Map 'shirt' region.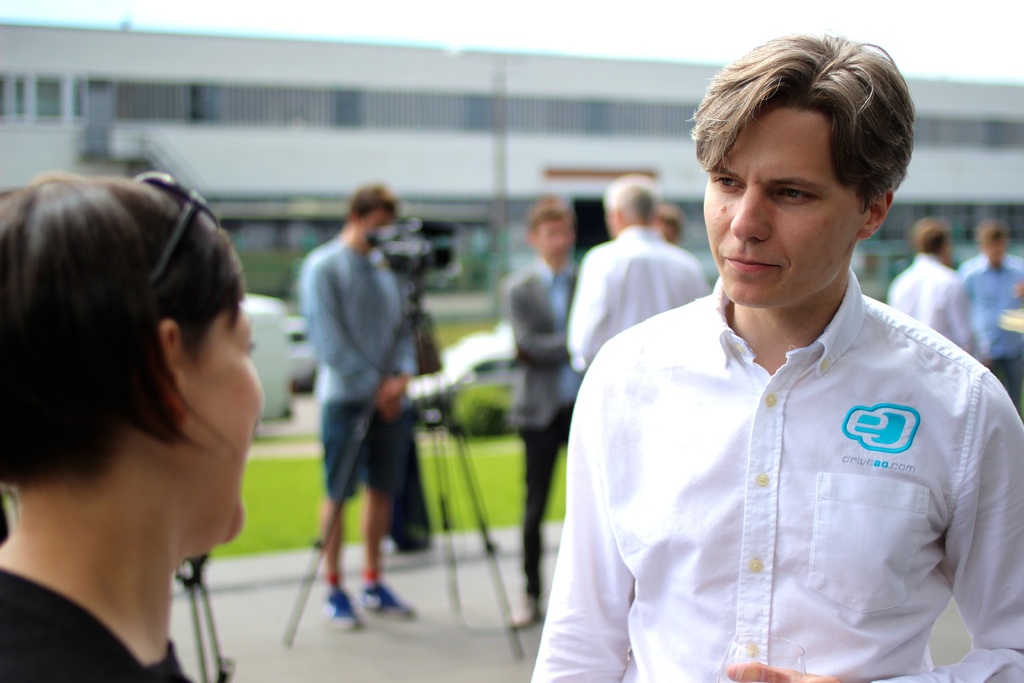
Mapped to {"x1": 885, "y1": 253, "x2": 980, "y2": 357}.
